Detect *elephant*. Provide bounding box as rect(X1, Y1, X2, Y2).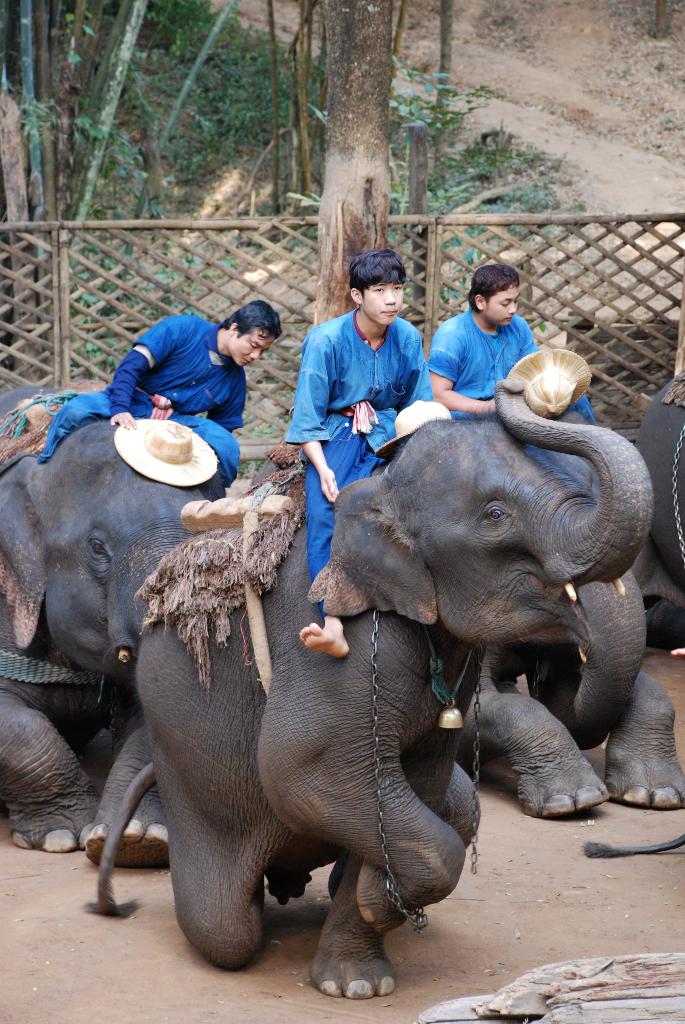
rect(162, 403, 637, 966).
